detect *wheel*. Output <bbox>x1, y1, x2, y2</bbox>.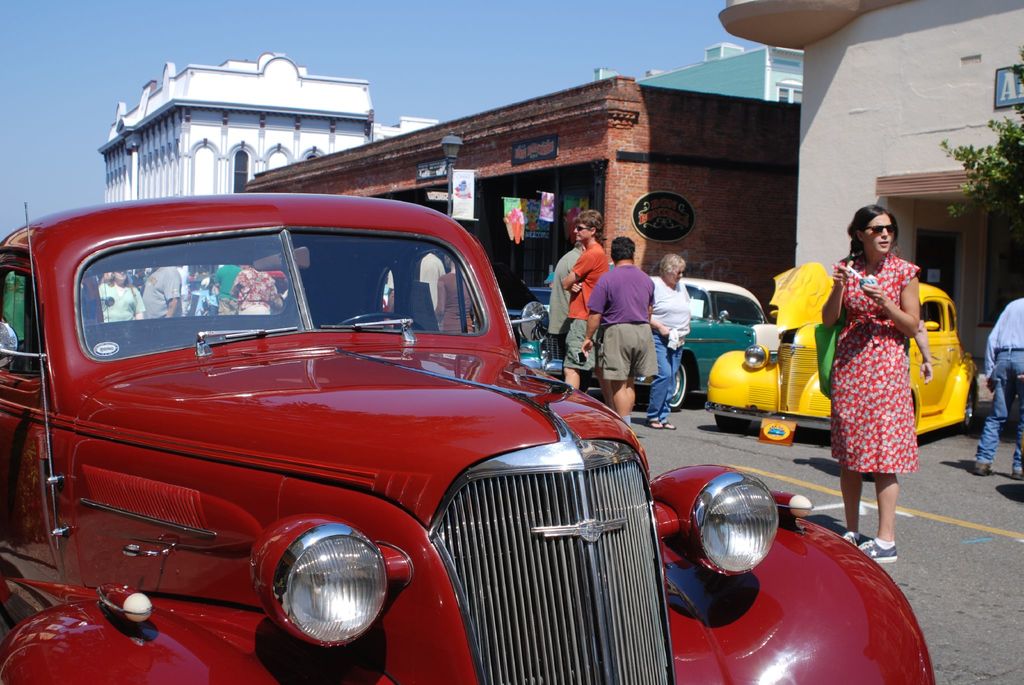
<bbox>674, 359, 691, 407</bbox>.
